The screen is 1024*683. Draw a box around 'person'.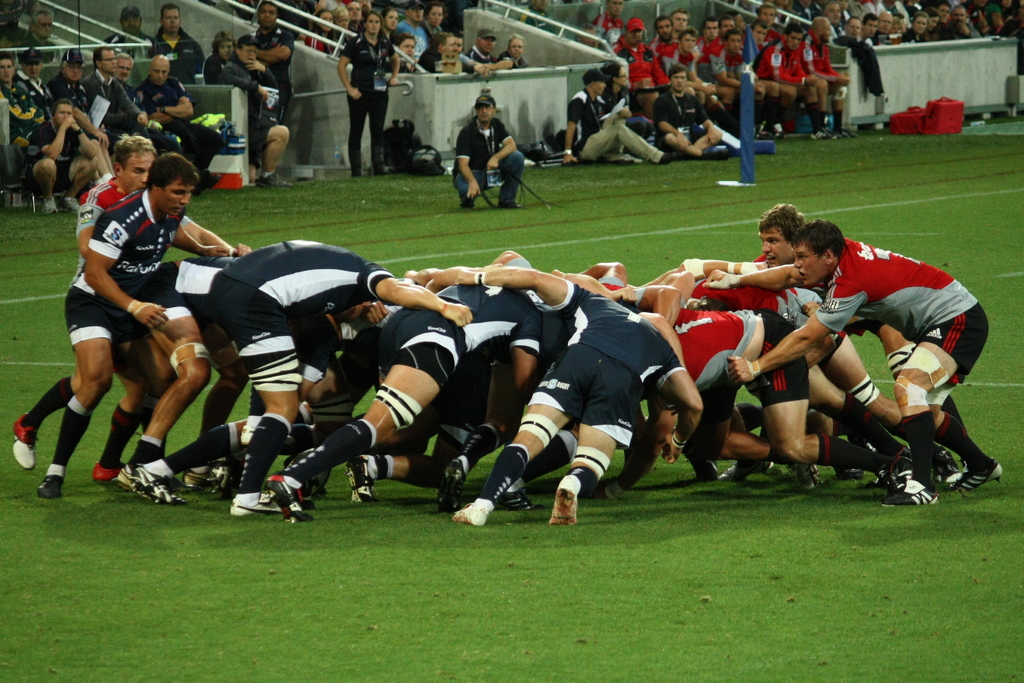
detection(145, 3, 206, 82).
